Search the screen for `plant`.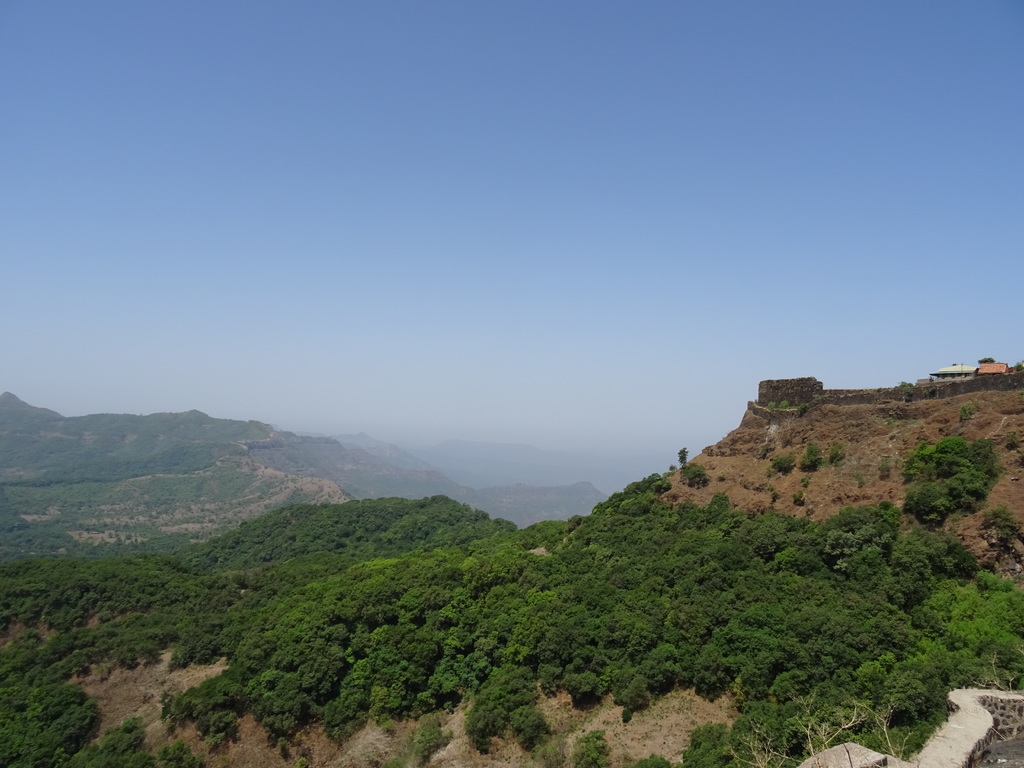
Found at 678:447:689:468.
